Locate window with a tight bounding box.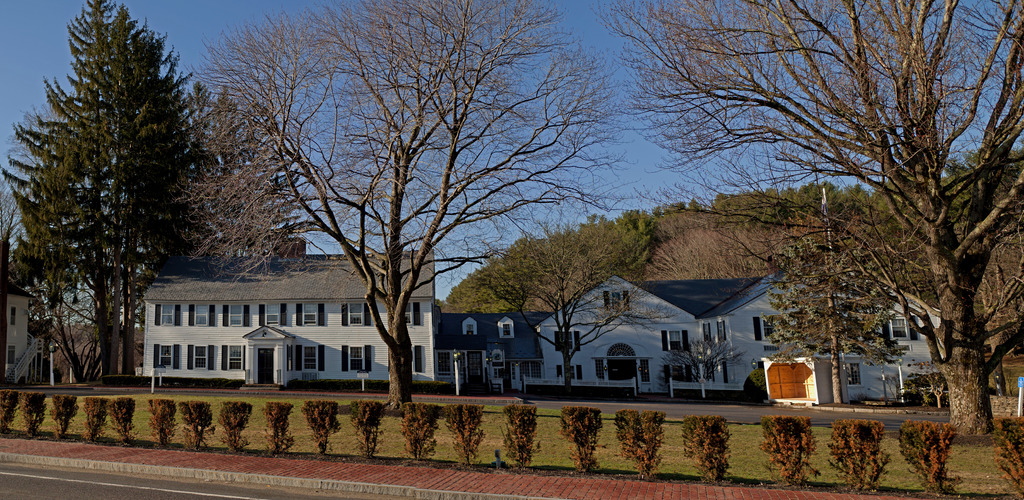
select_region(662, 329, 689, 351).
